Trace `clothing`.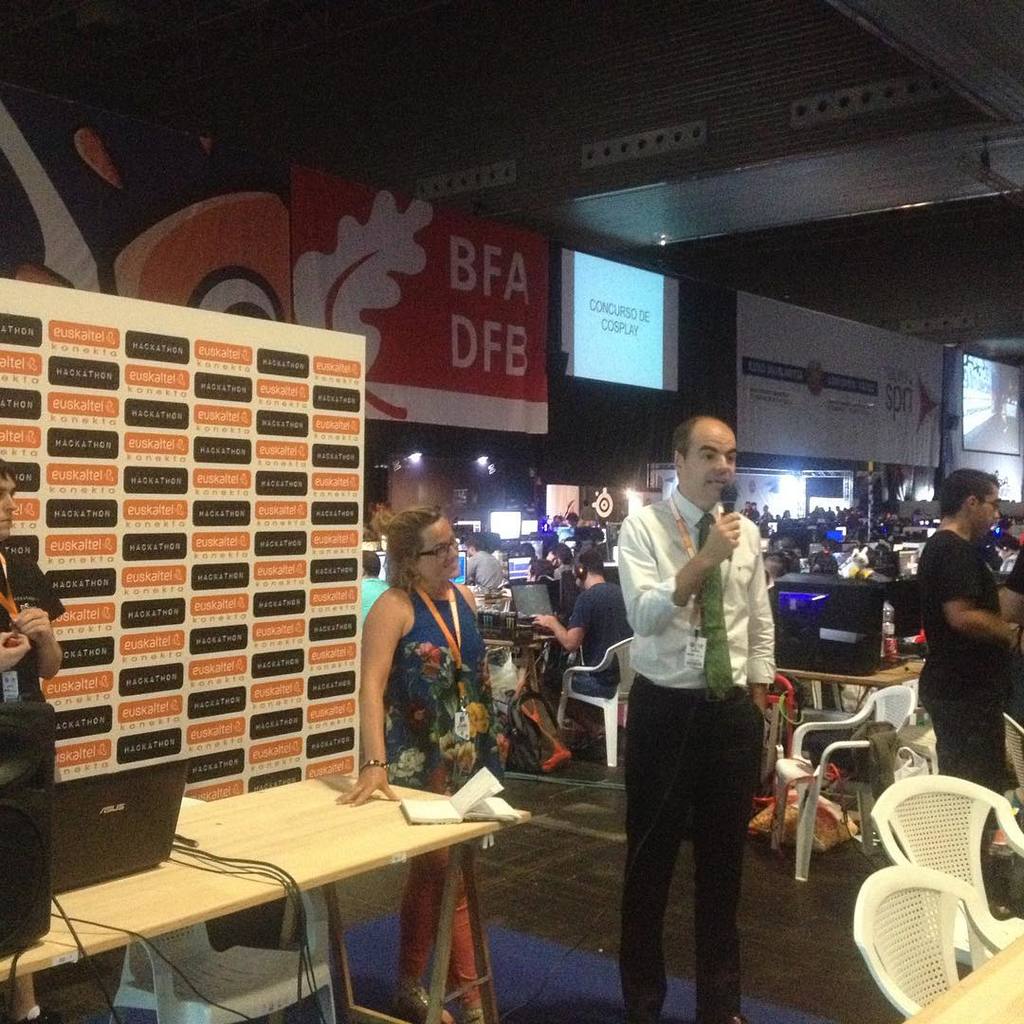
Traced to (1006,542,1023,718).
